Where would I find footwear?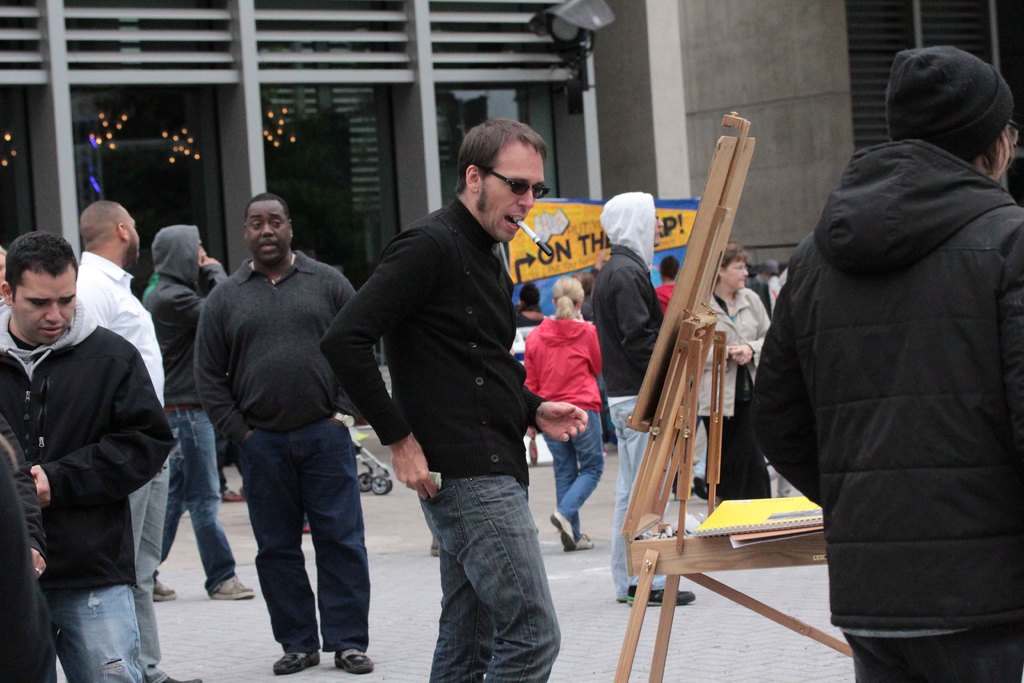
At select_region(332, 639, 373, 675).
